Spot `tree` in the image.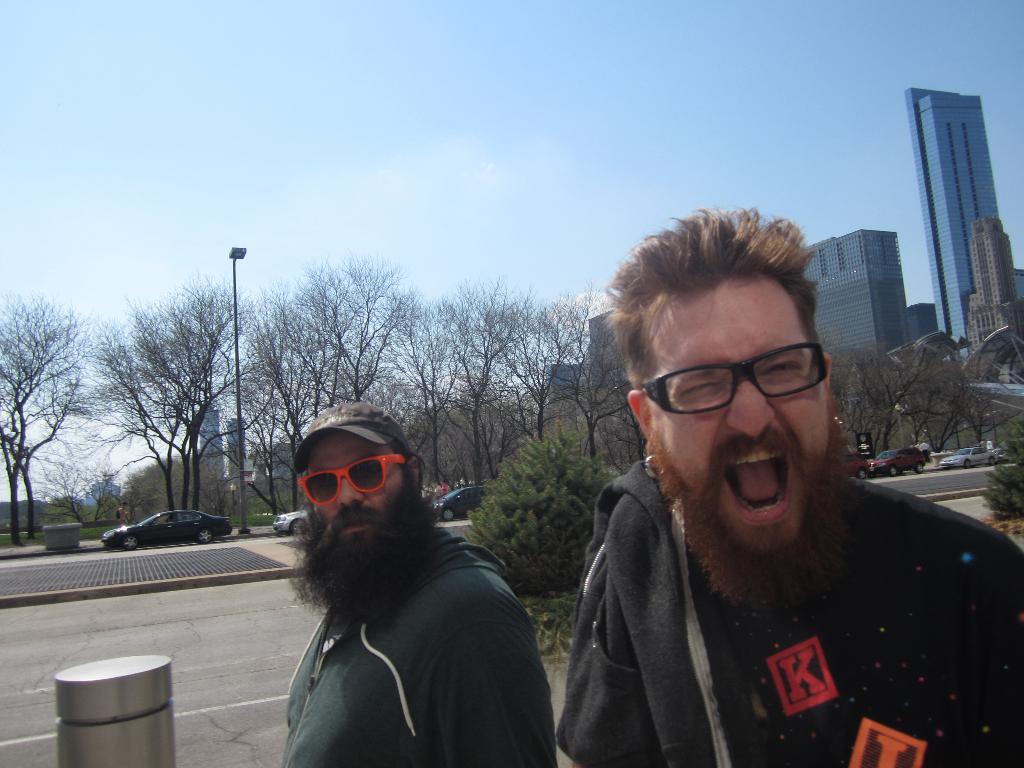
`tree` found at Rect(460, 434, 625, 609).
